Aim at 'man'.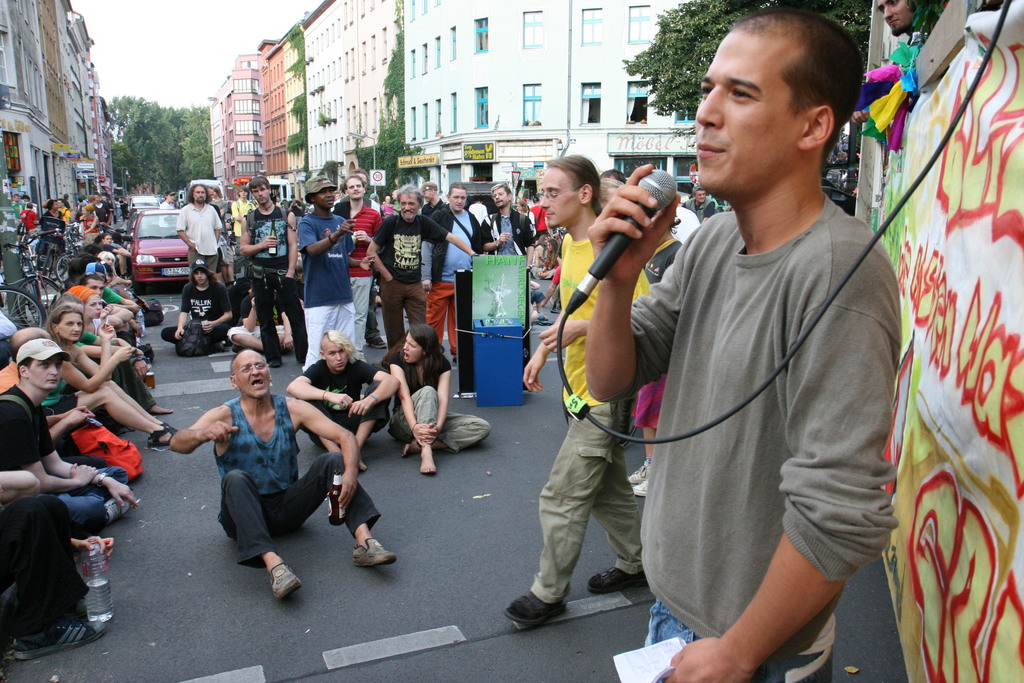
Aimed at box=[604, 22, 913, 669].
